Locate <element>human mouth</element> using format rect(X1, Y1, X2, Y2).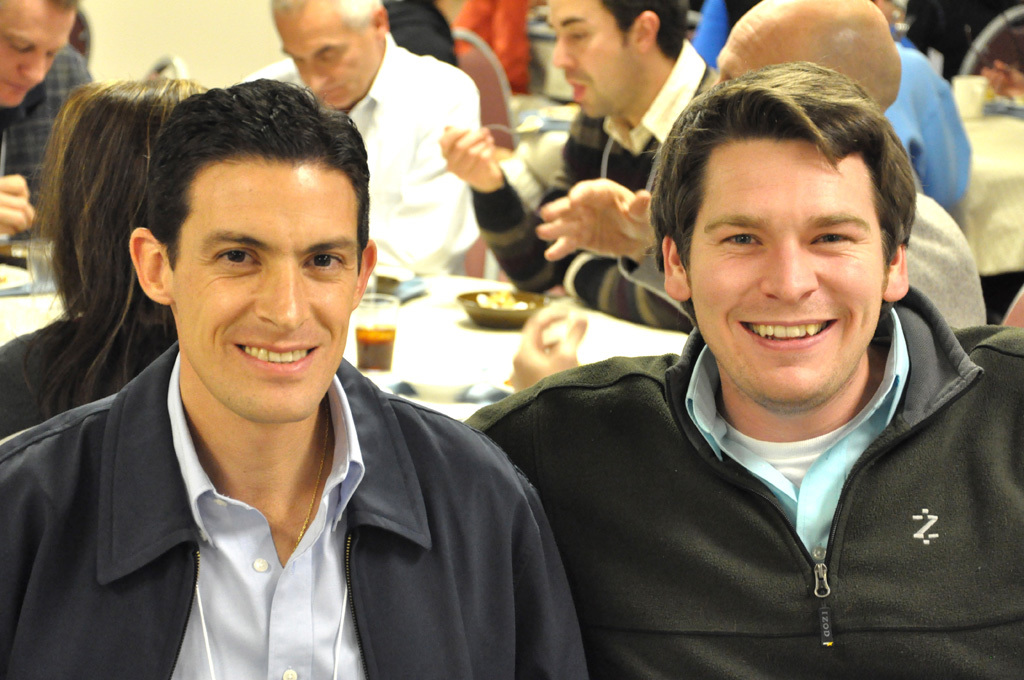
rect(739, 317, 839, 348).
